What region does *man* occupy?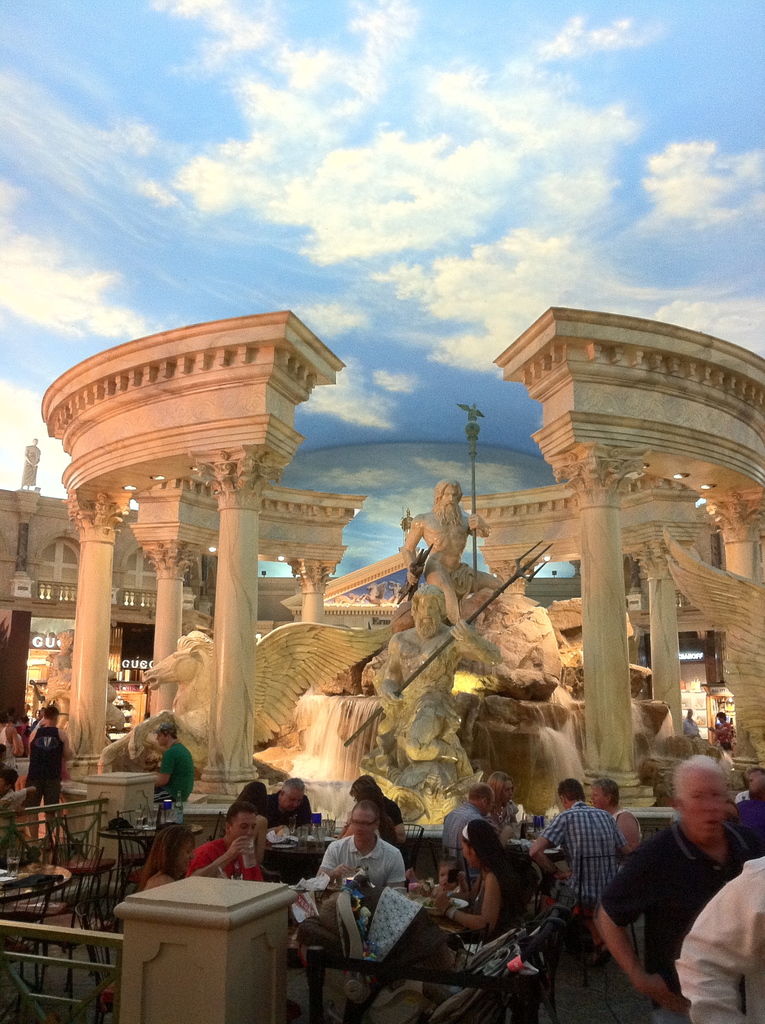
x1=24 y1=701 x2=68 y2=846.
